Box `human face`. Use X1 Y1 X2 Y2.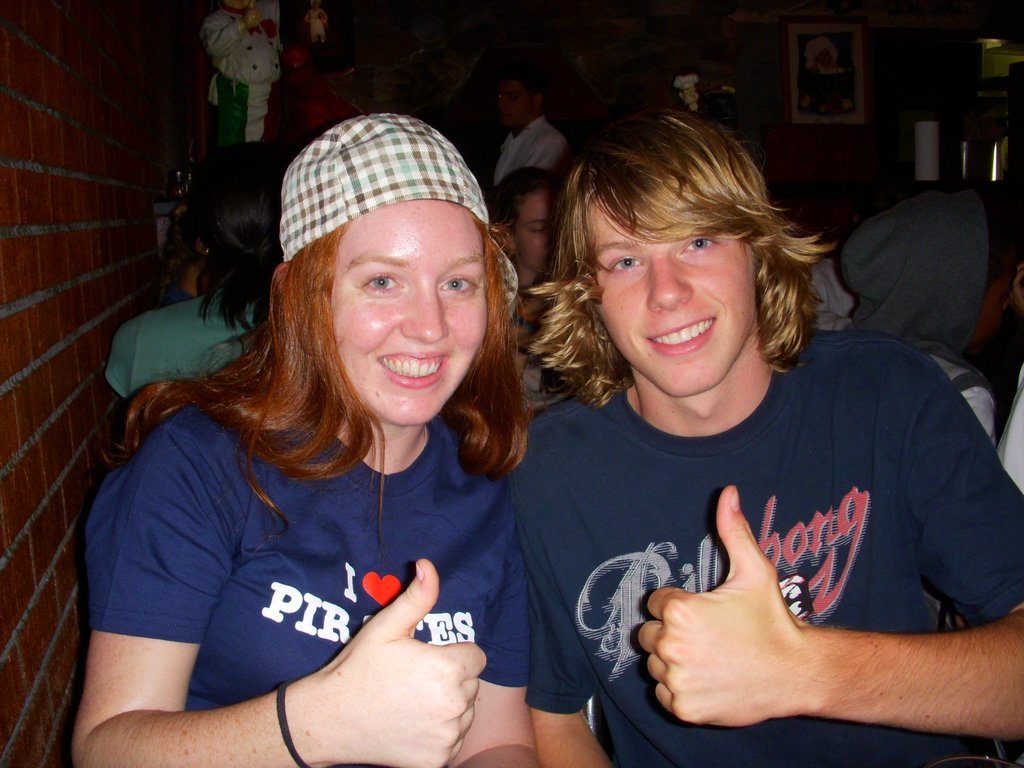
975 268 1014 342.
